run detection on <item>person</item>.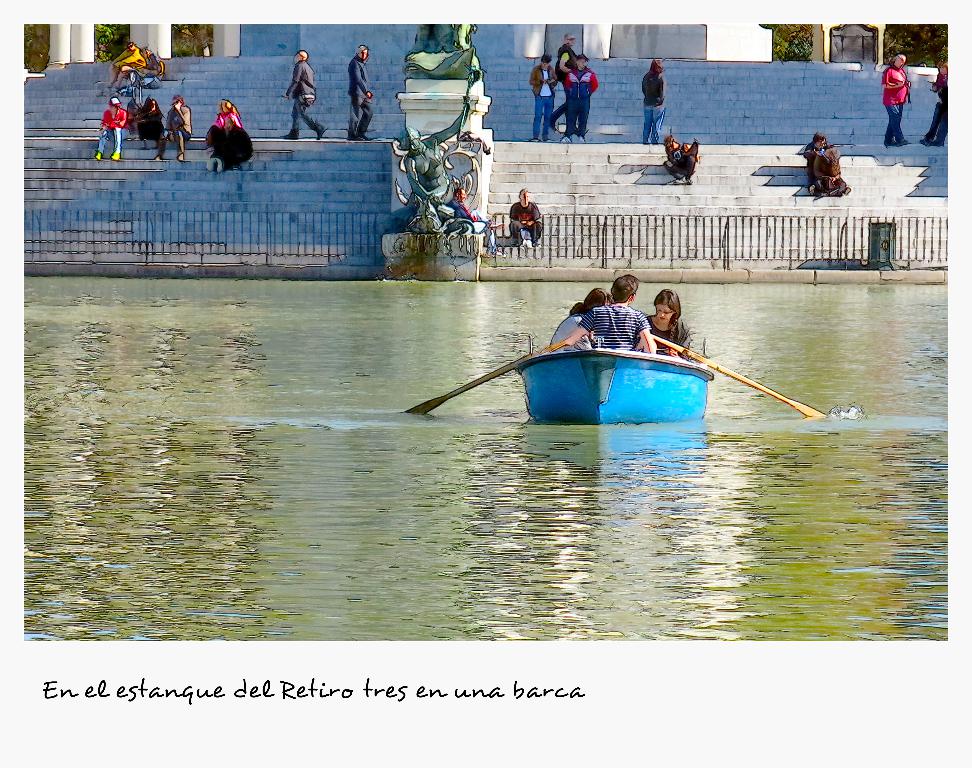
Result: <bbox>509, 185, 544, 247</bbox>.
